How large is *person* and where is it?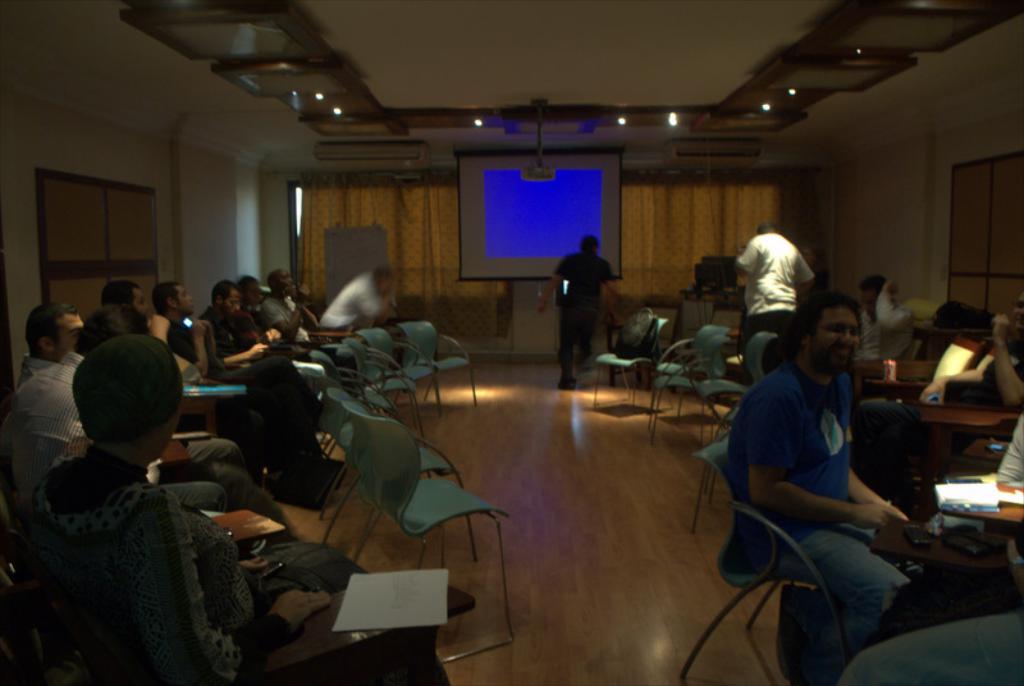
Bounding box: <box>20,299,79,388</box>.
